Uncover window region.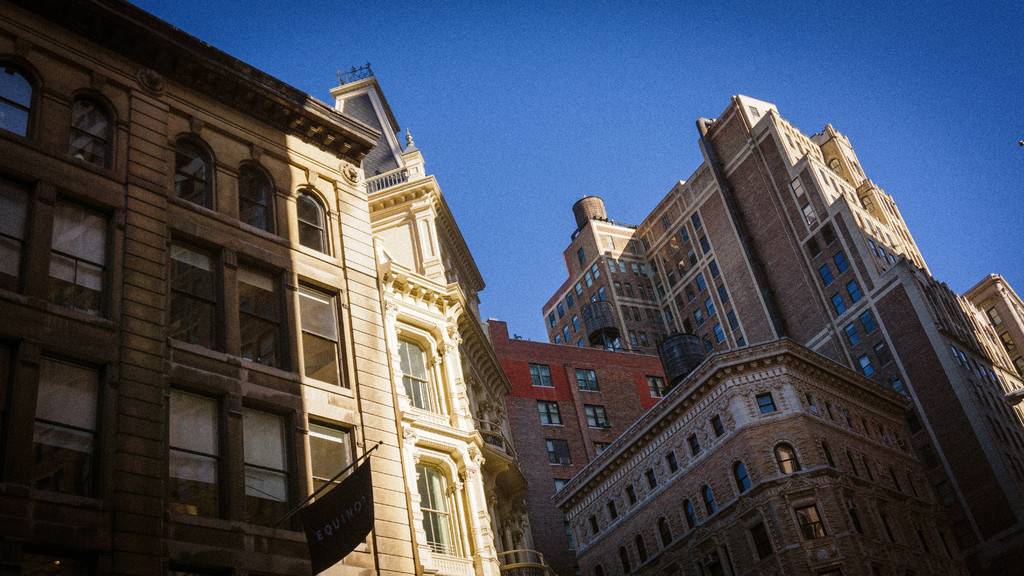
Uncovered: region(682, 499, 696, 529).
